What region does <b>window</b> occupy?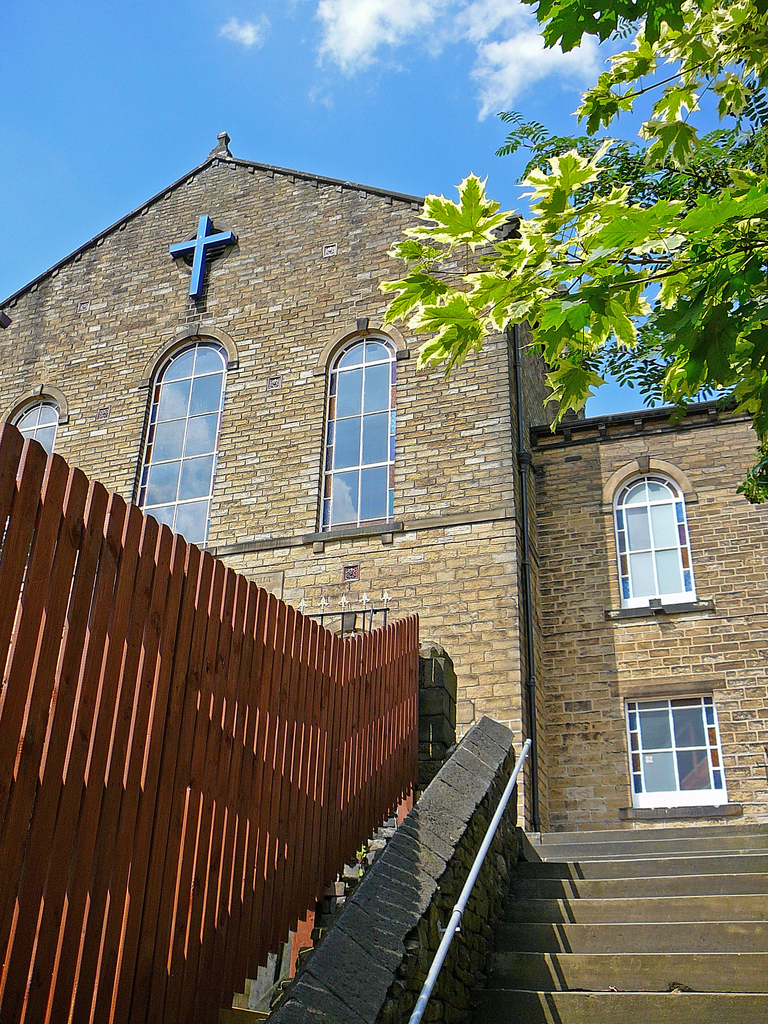
BBox(609, 468, 701, 609).
